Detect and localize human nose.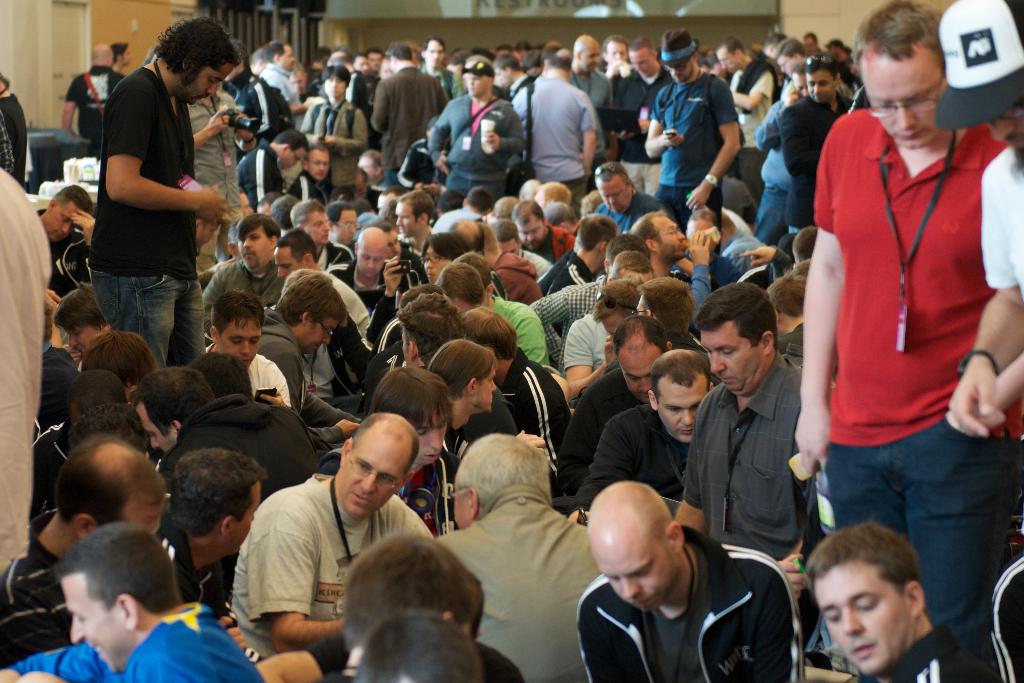
Localized at left=710, top=357, right=723, bottom=373.
